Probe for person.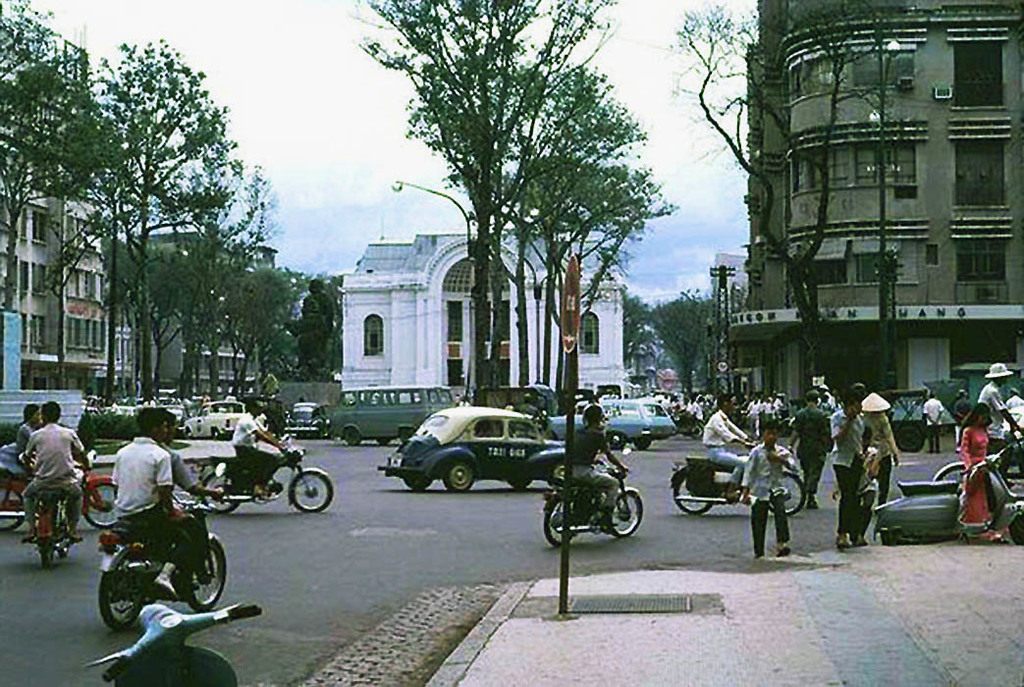
Probe result: 955 404 993 539.
